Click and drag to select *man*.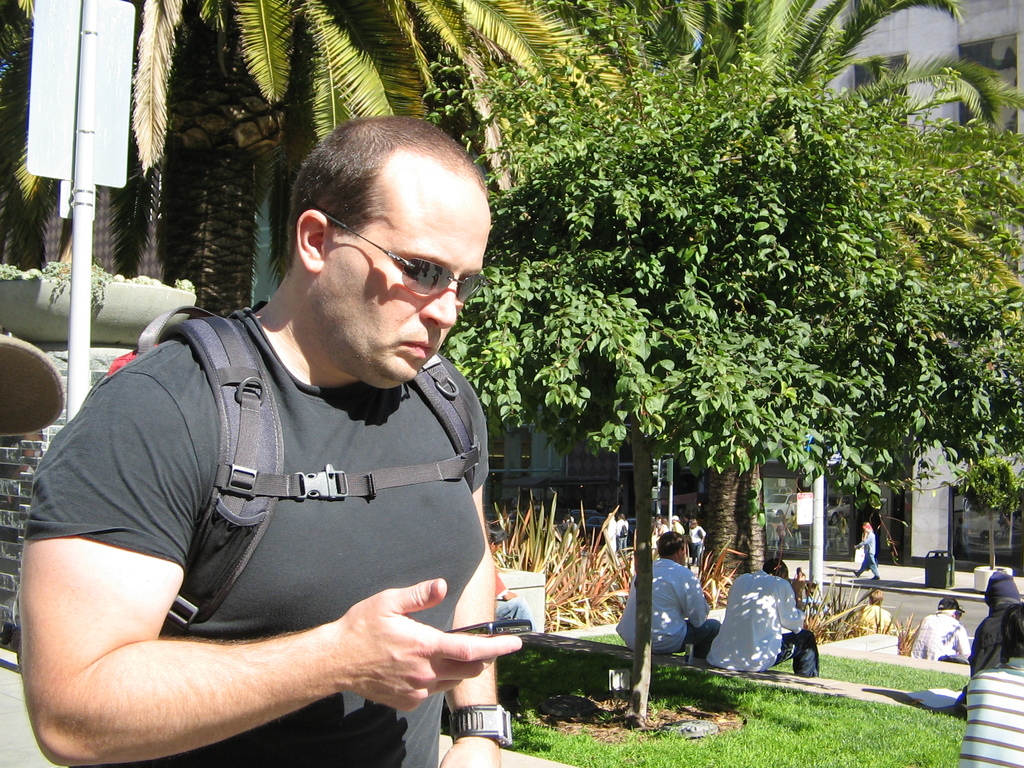
Selection: {"left": 17, "top": 90, "right": 573, "bottom": 767}.
